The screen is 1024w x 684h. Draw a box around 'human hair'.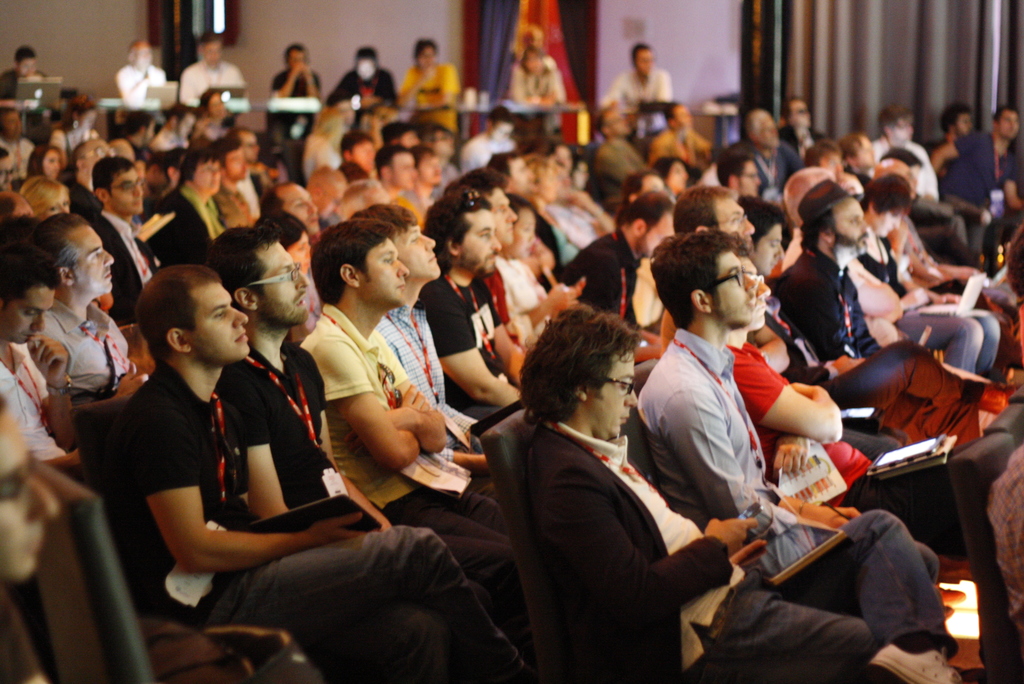
<box>348,199,416,244</box>.
